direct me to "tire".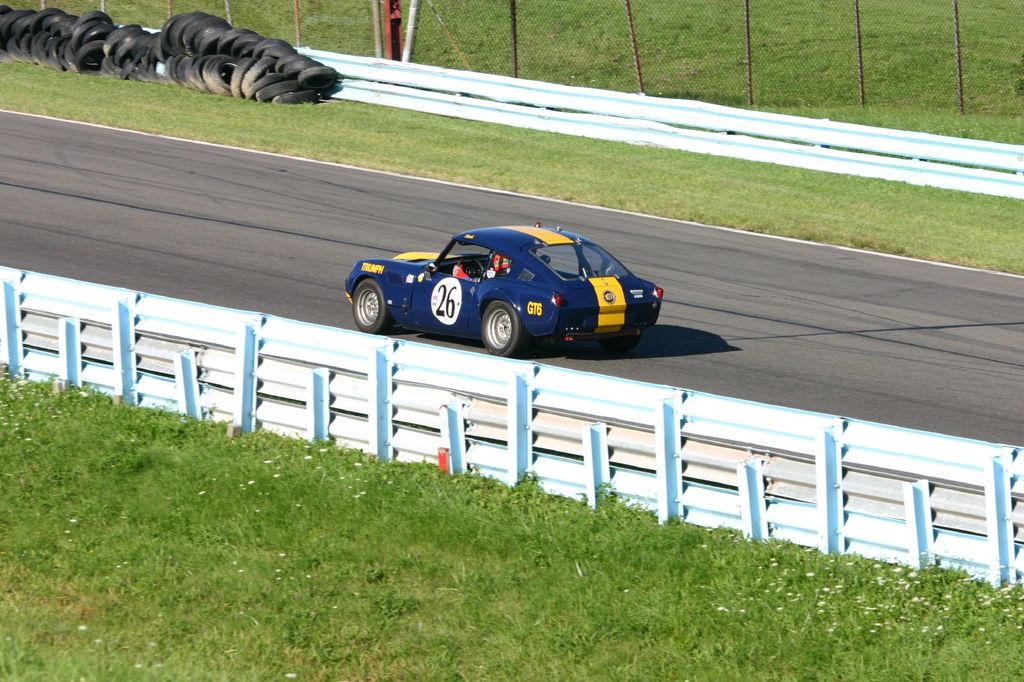
Direction: (left=352, top=274, right=391, bottom=336).
